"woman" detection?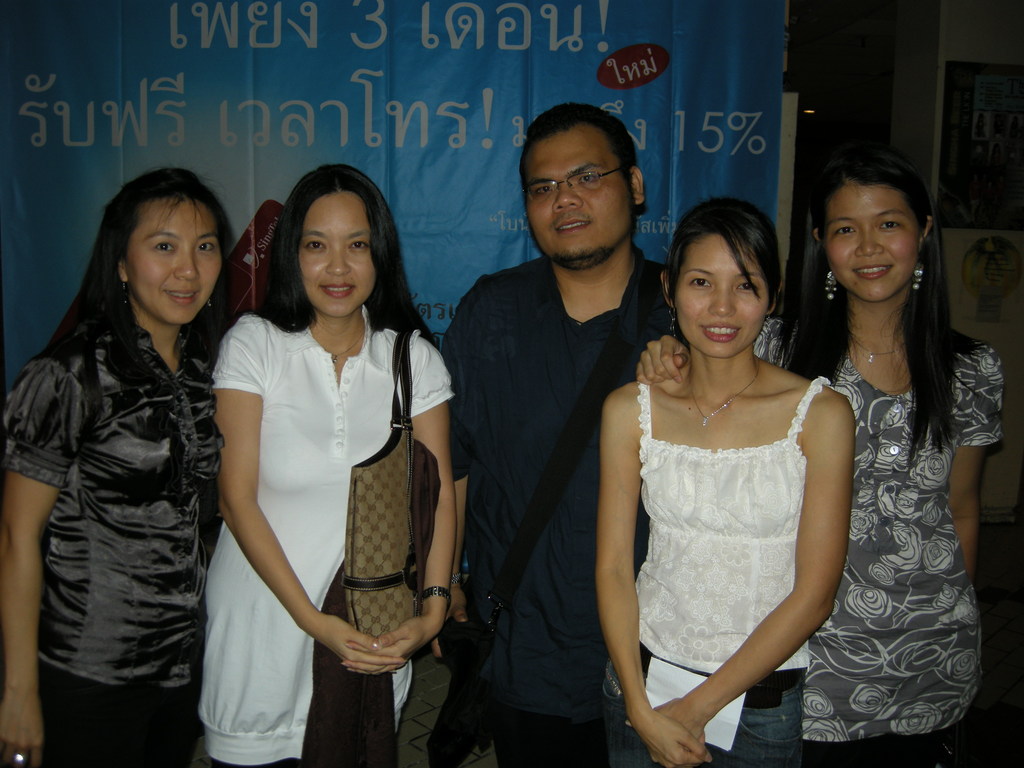
[0, 164, 245, 767]
